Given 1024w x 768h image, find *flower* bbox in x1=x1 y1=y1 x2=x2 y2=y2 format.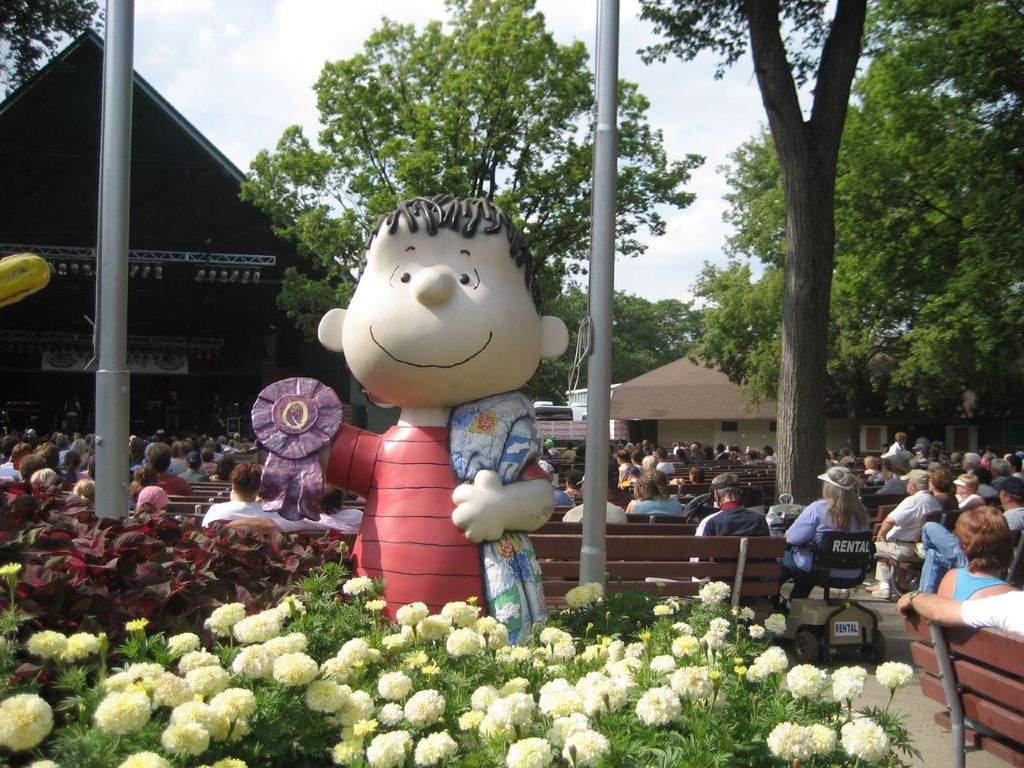
x1=542 y1=714 x2=570 y2=745.
